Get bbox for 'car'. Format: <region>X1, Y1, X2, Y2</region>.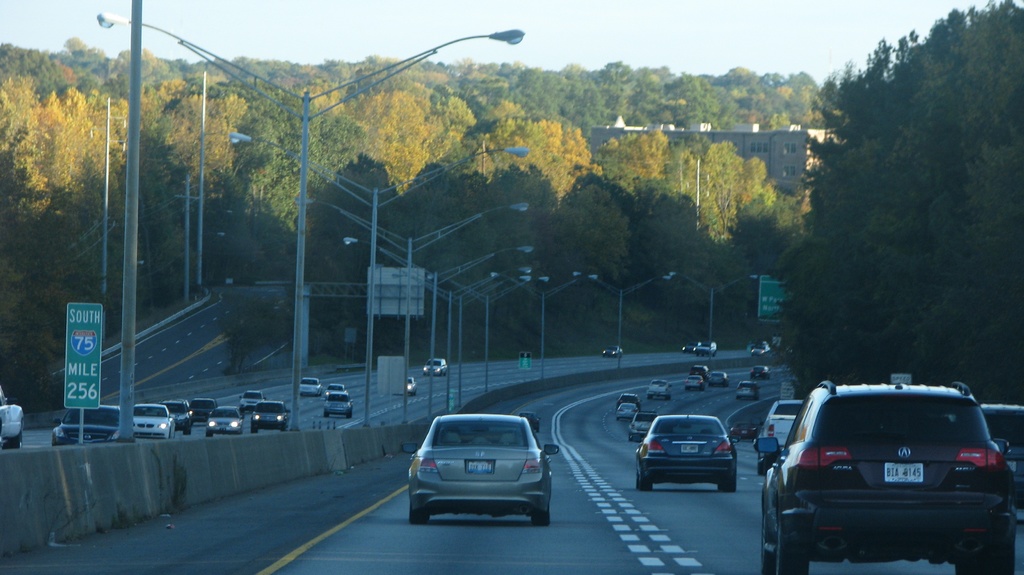
<region>616, 392, 643, 409</region>.
